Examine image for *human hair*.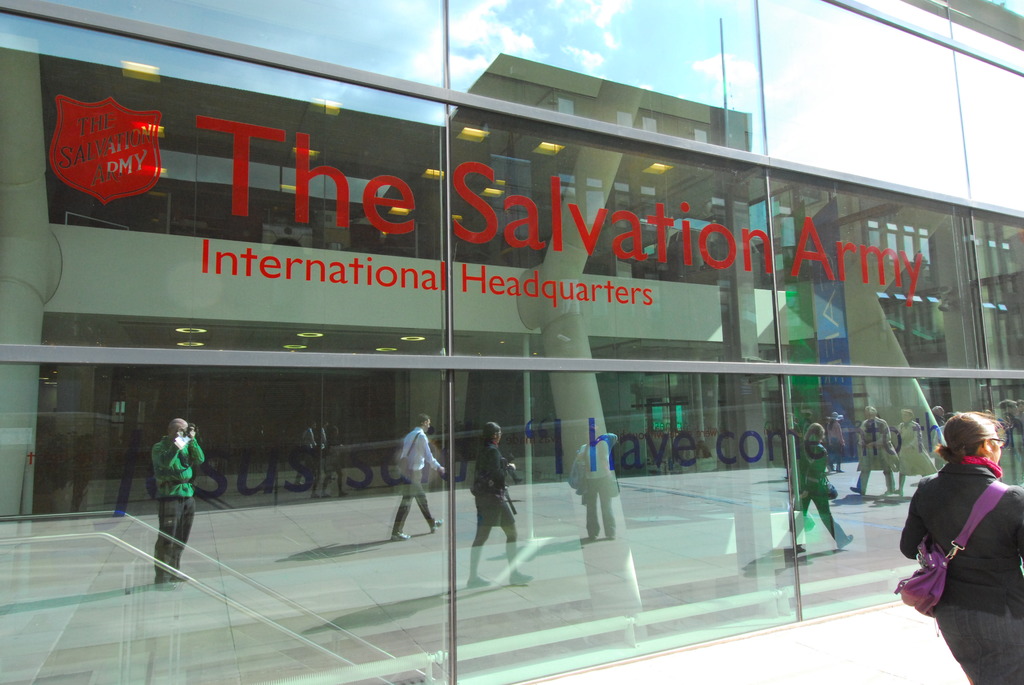
Examination result: 932,410,1003,464.
